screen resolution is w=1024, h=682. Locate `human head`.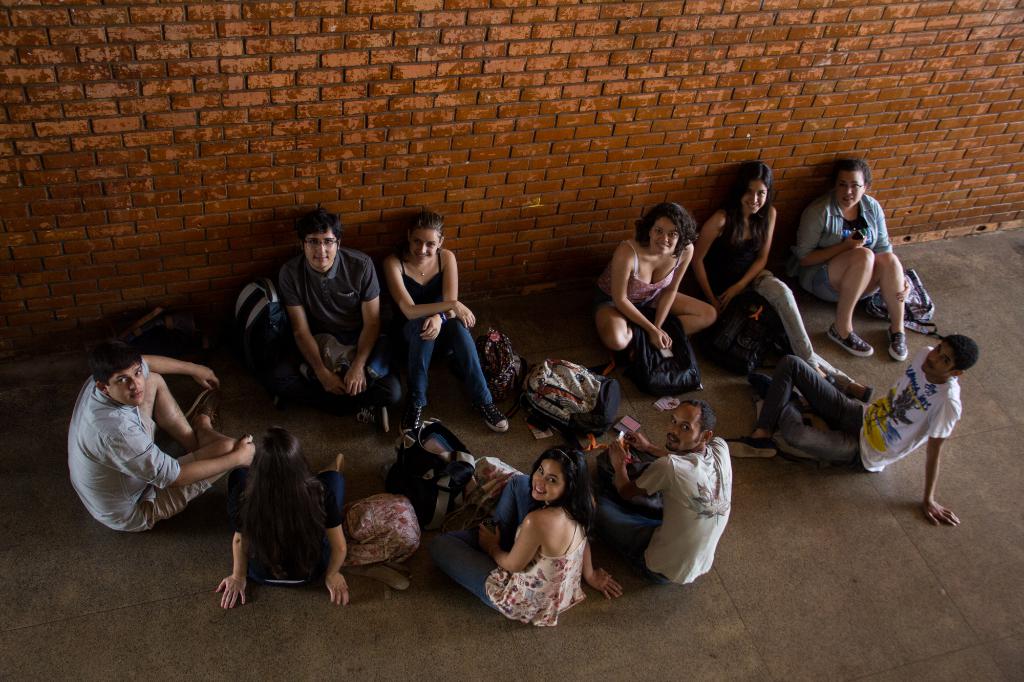
region(526, 444, 591, 502).
